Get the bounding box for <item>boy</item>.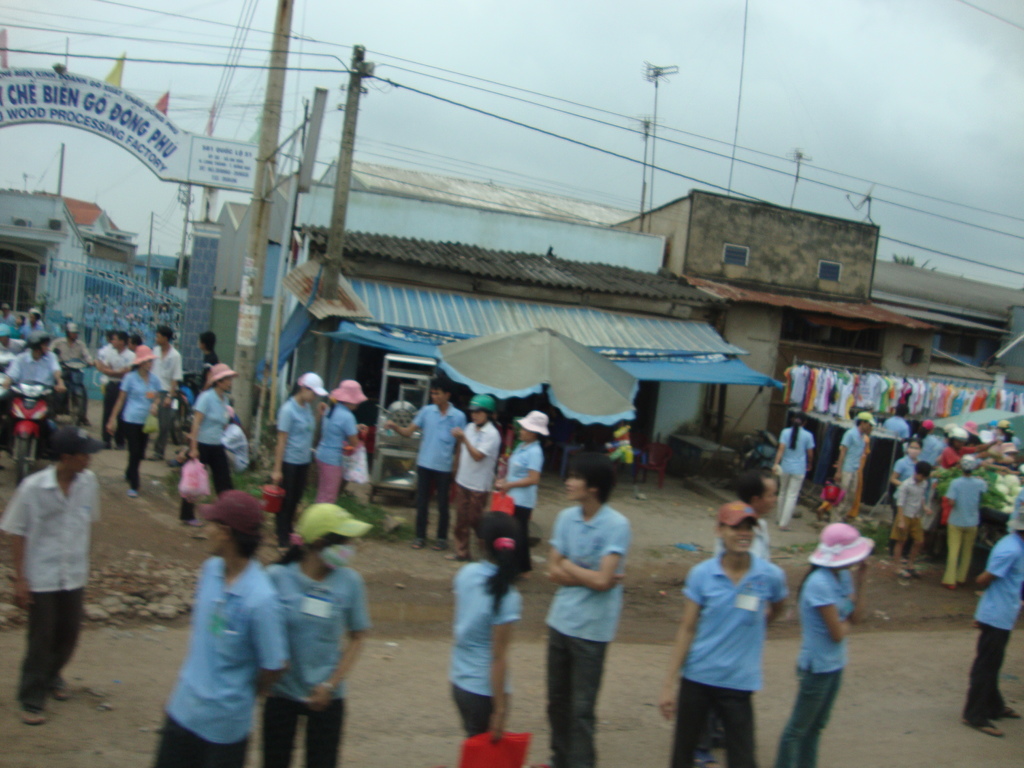
(left=543, top=452, right=632, bottom=767).
